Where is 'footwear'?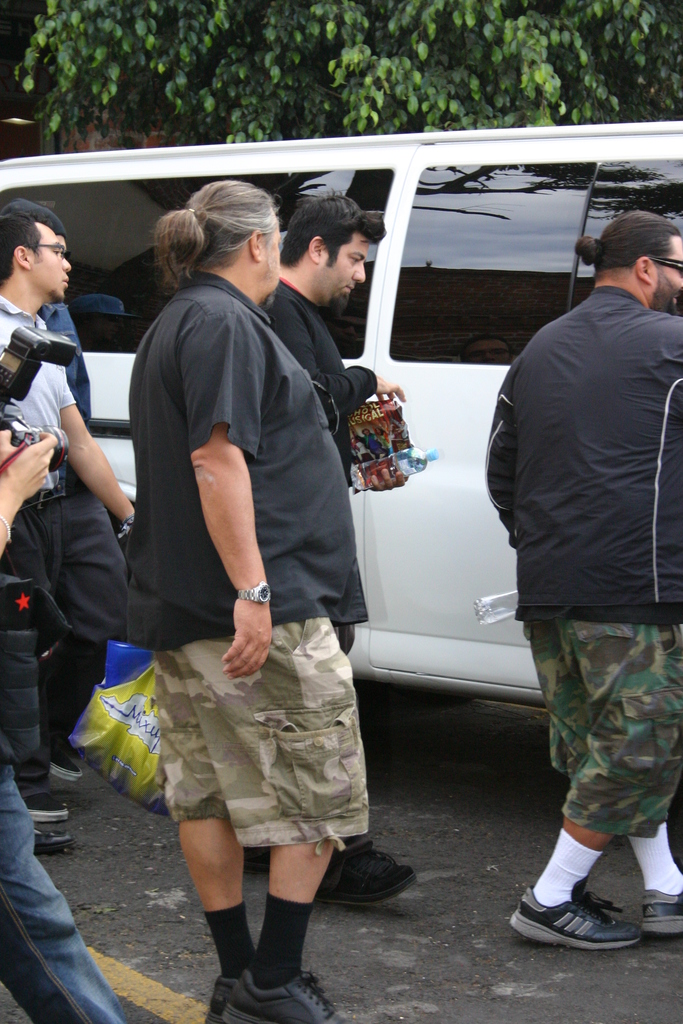
locate(9, 772, 70, 826).
